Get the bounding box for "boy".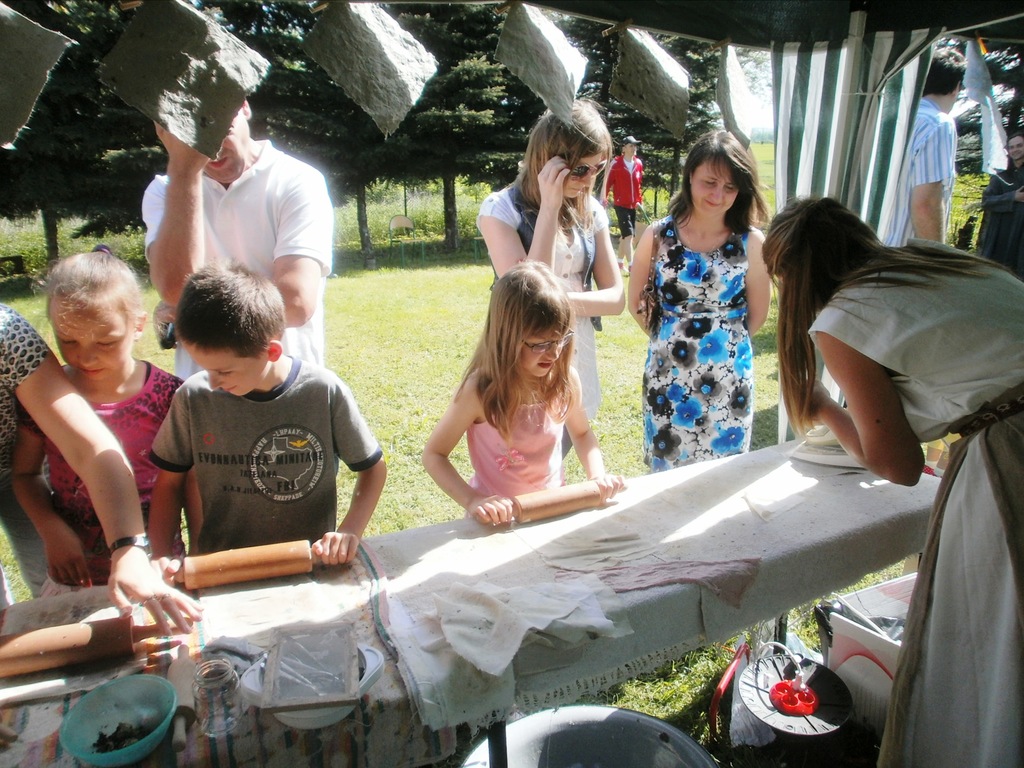
[143,260,388,573].
